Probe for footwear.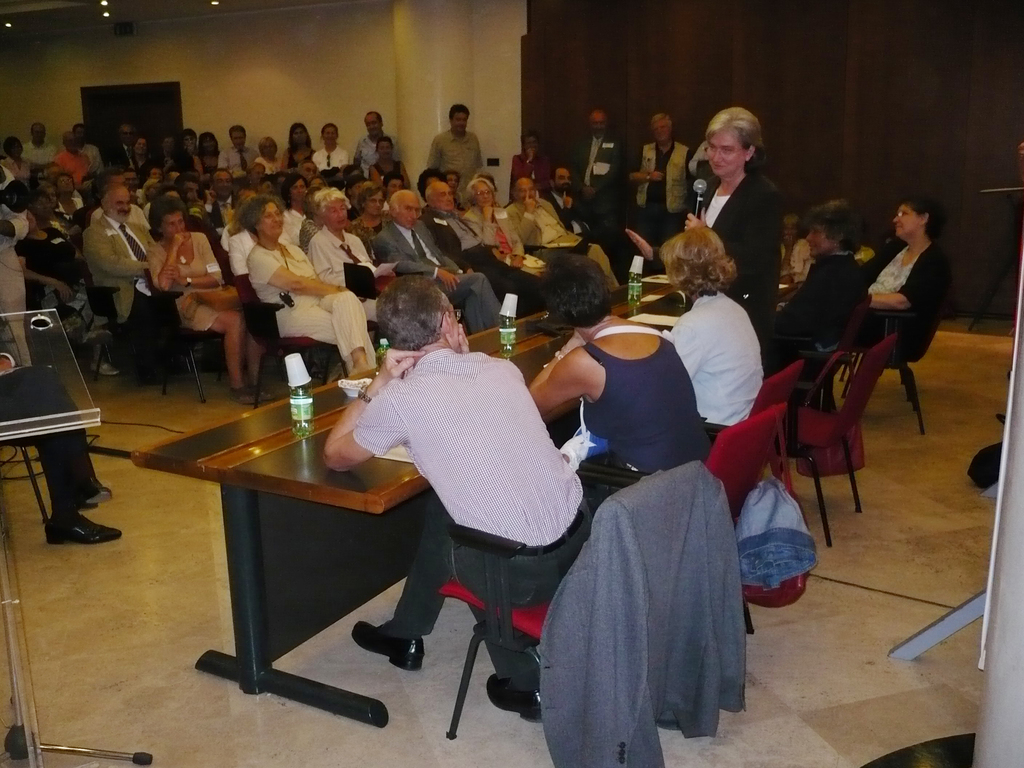
Probe result: {"left": 229, "top": 384, "right": 257, "bottom": 409}.
